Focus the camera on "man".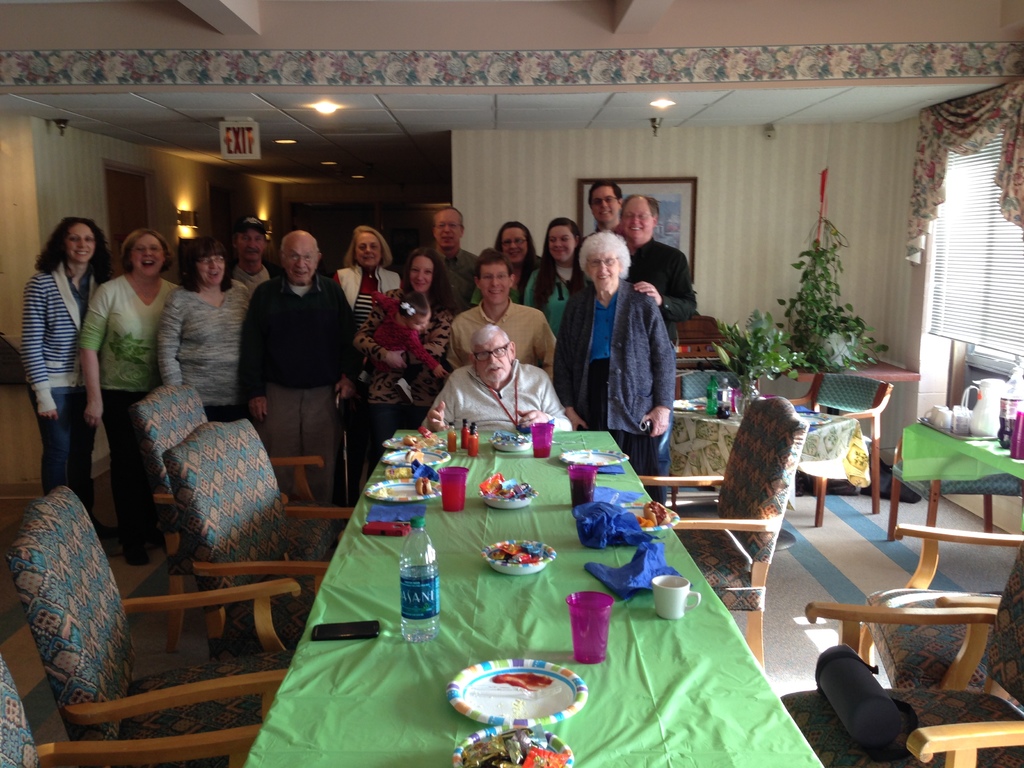
Focus region: <box>236,229,360,507</box>.
